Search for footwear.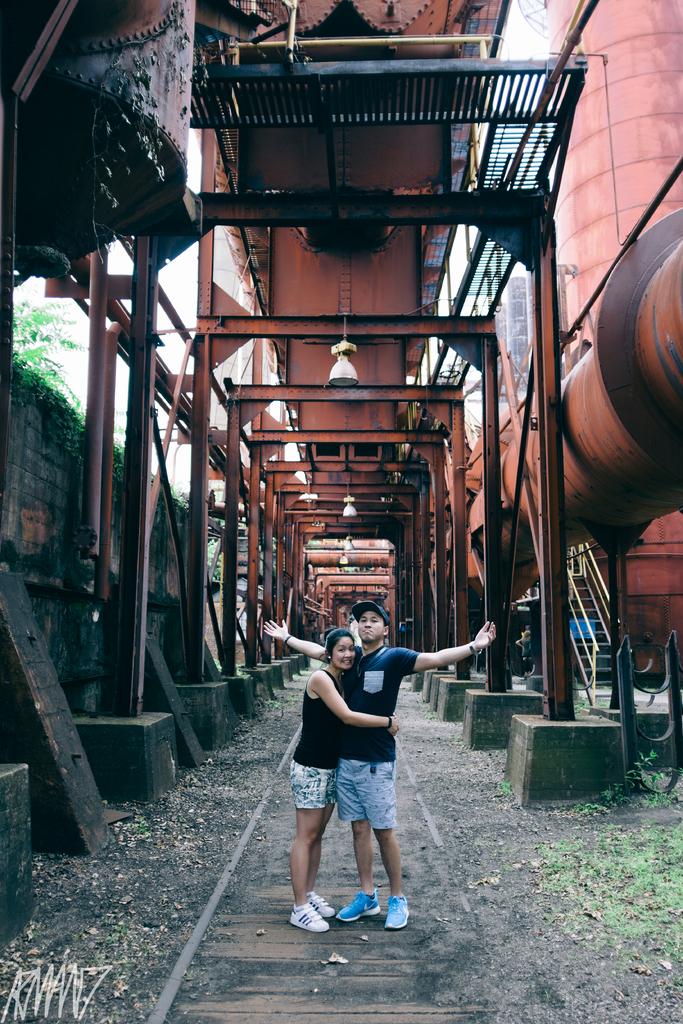
Found at left=309, top=889, right=329, bottom=921.
